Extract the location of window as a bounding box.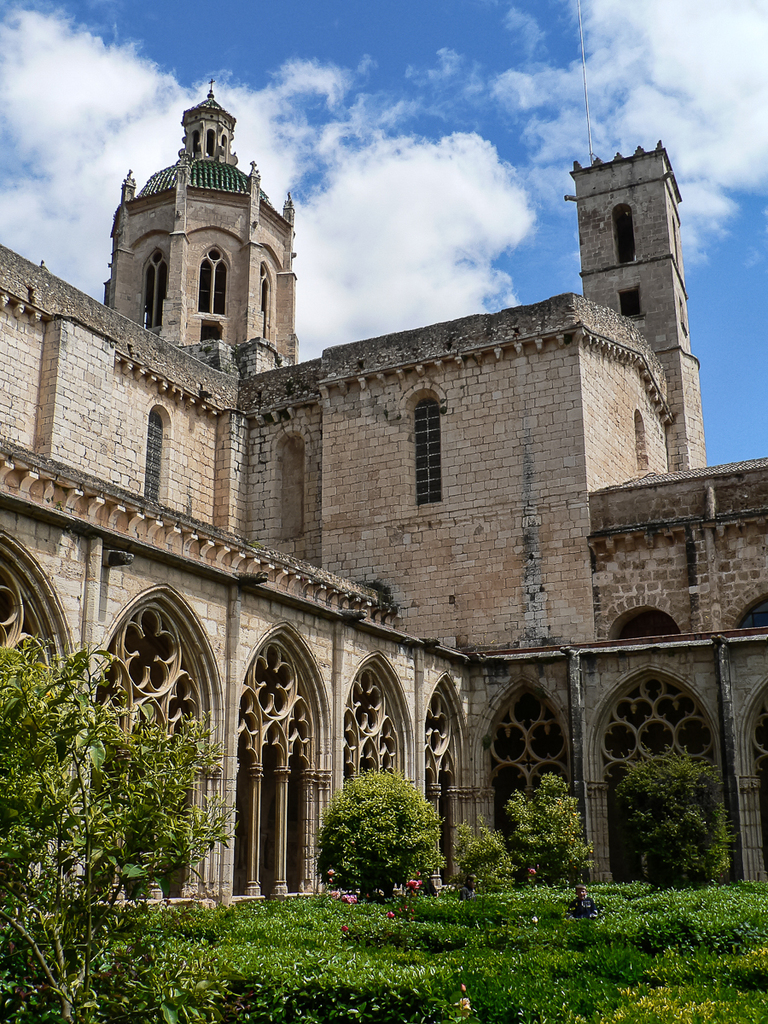
140:248:168:324.
